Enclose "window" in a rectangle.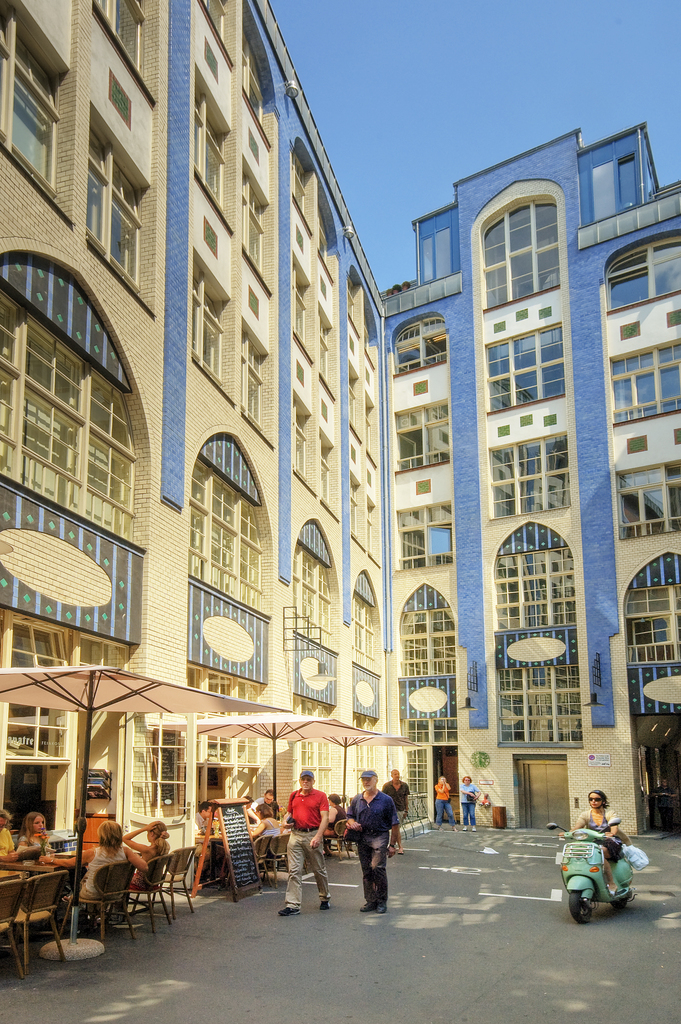
[611,153,637,202].
